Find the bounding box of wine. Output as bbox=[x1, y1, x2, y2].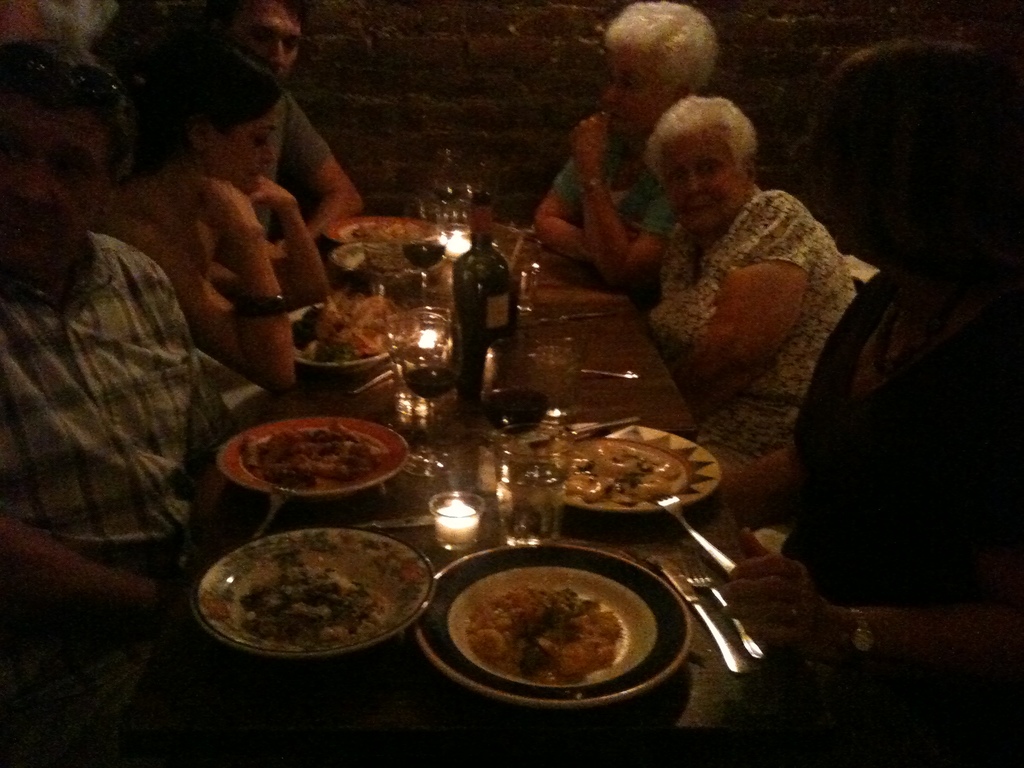
bbox=[450, 193, 520, 340].
